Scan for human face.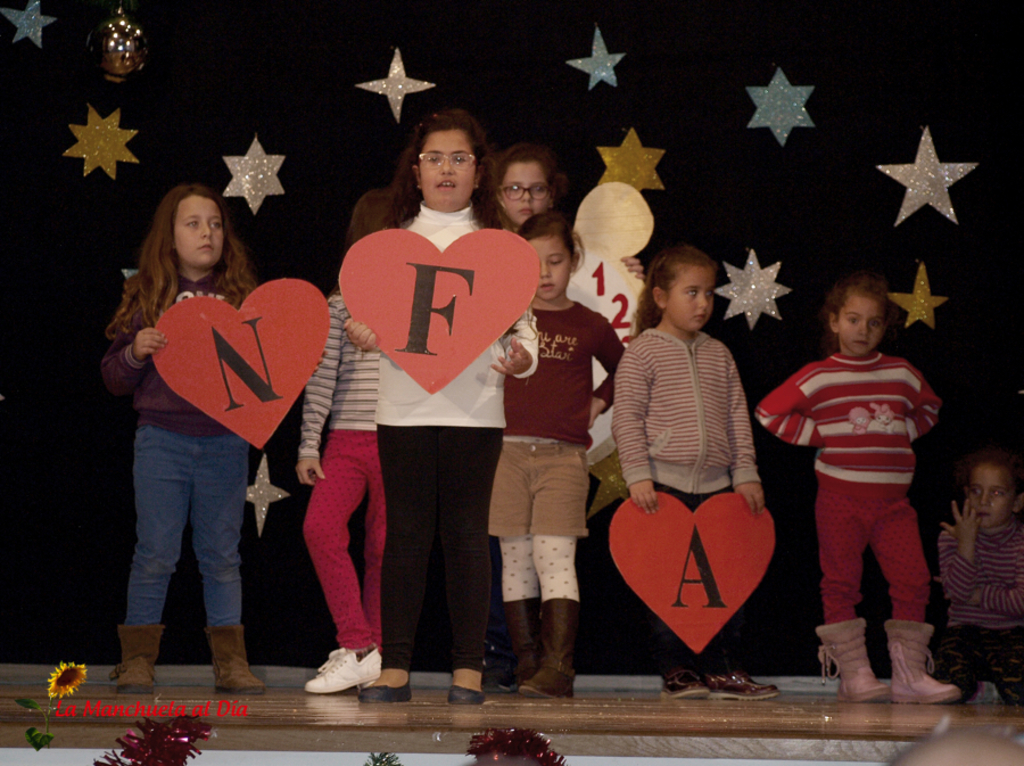
Scan result: locate(419, 131, 476, 206).
